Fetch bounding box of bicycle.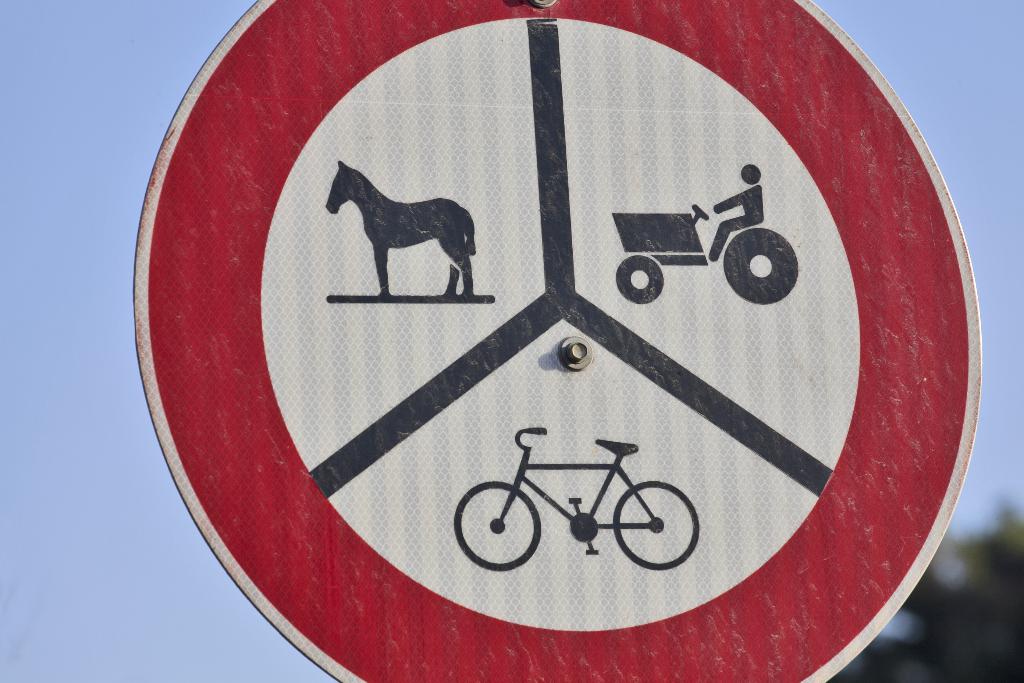
Bbox: locate(451, 423, 703, 573).
